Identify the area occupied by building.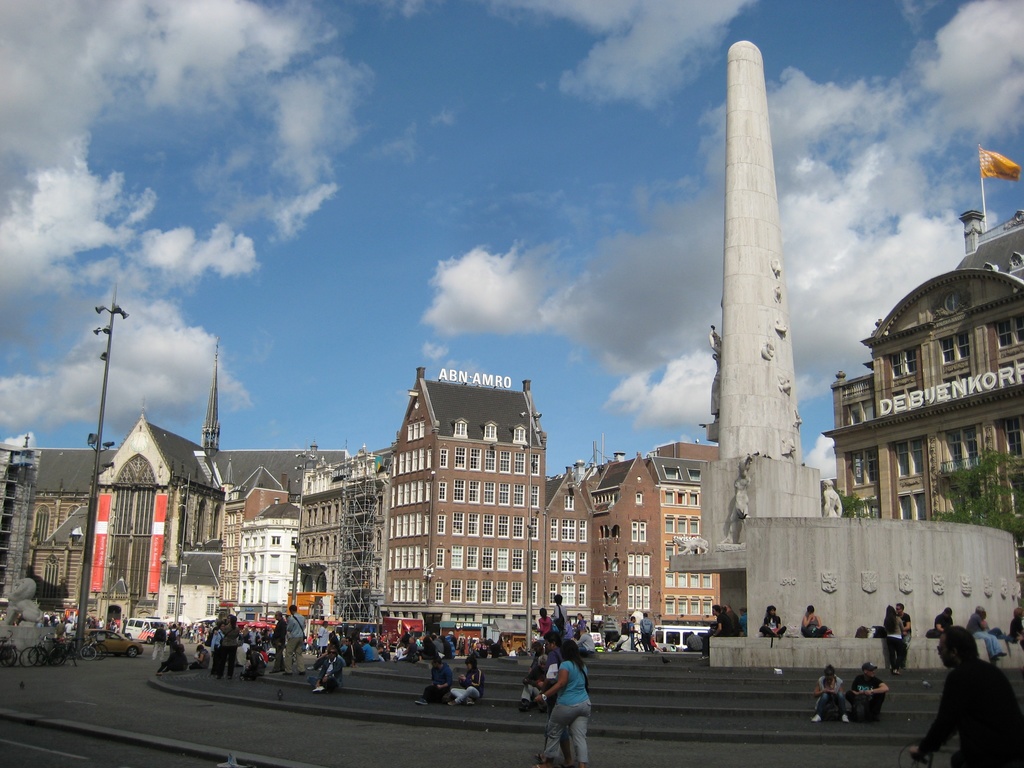
Area: <region>385, 367, 721, 639</region>.
